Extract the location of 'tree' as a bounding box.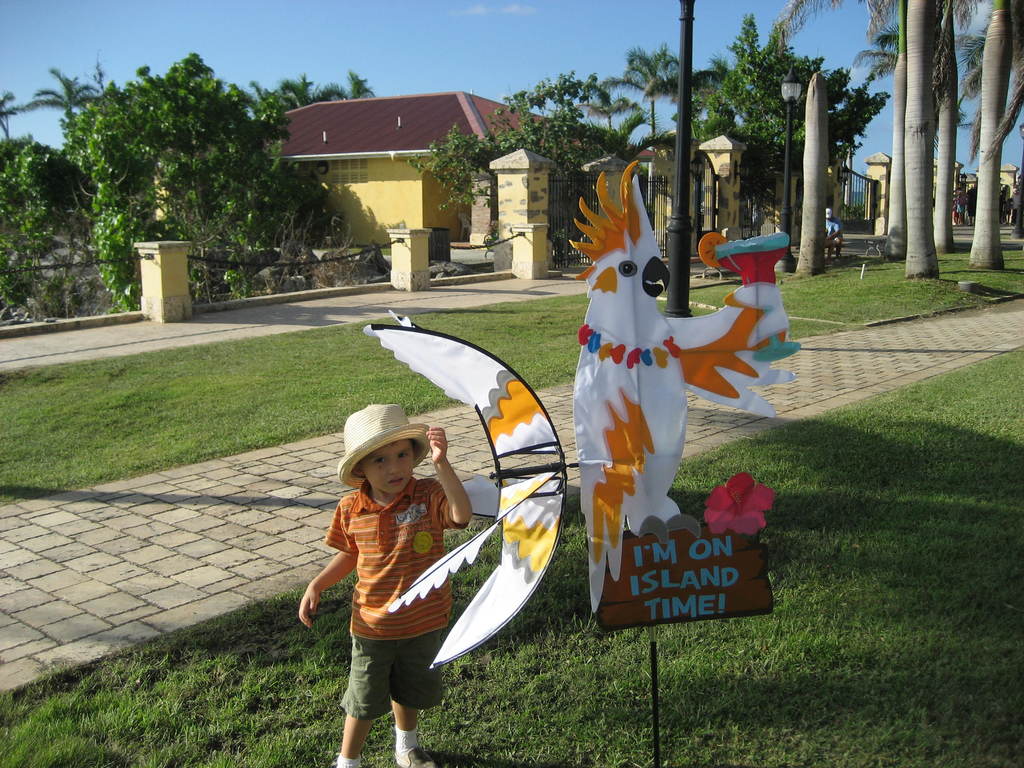
<box>68,52,292,318</box>.
